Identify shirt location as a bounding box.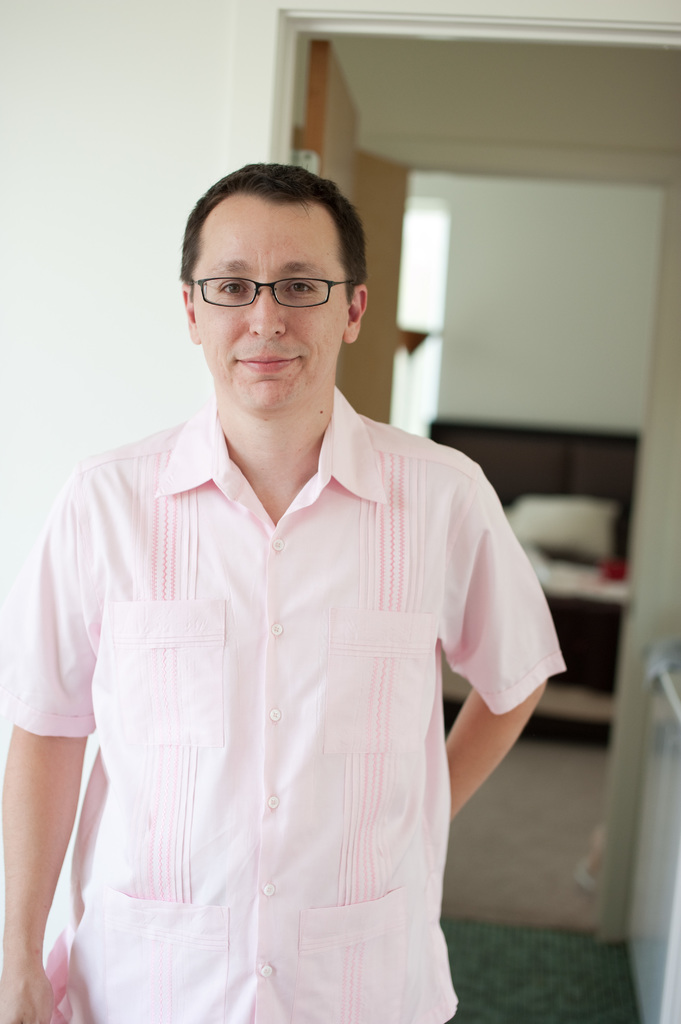
x1=26, y1=367, x2=530, y2=1006.
